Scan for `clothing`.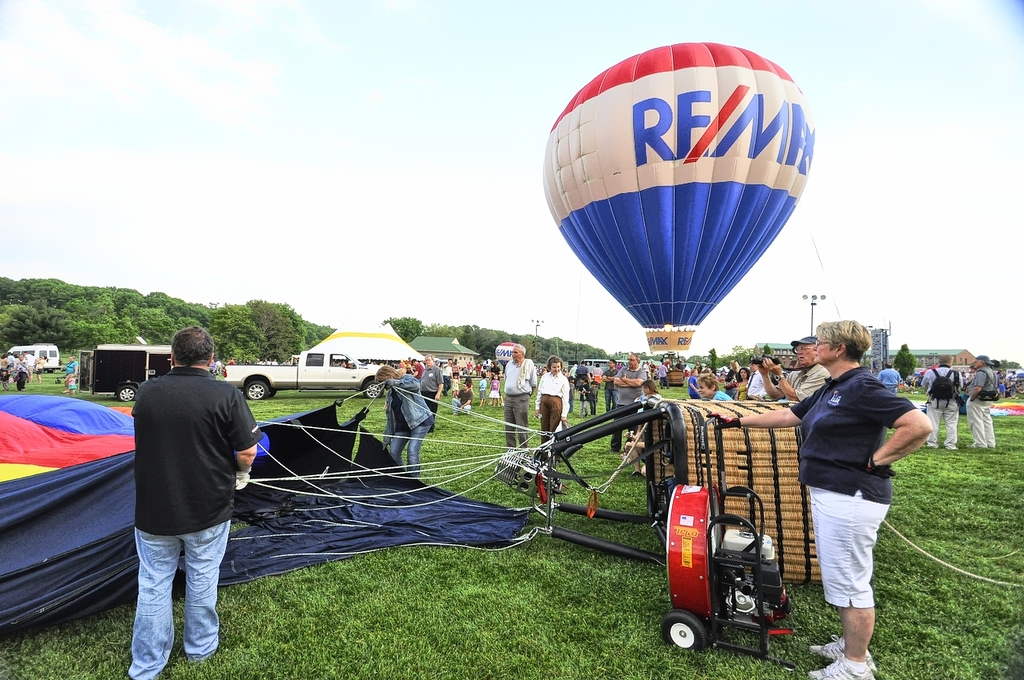
Scan result: l=746, t=372, r=766, b=399.
